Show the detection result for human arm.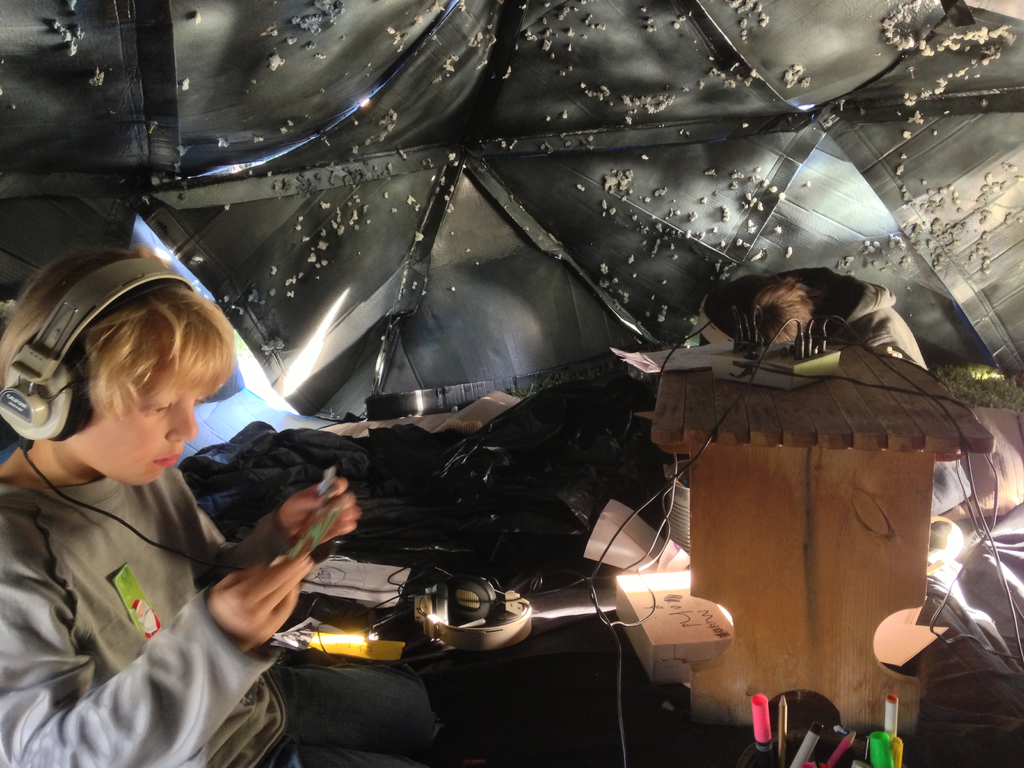
181,477,372,589.
